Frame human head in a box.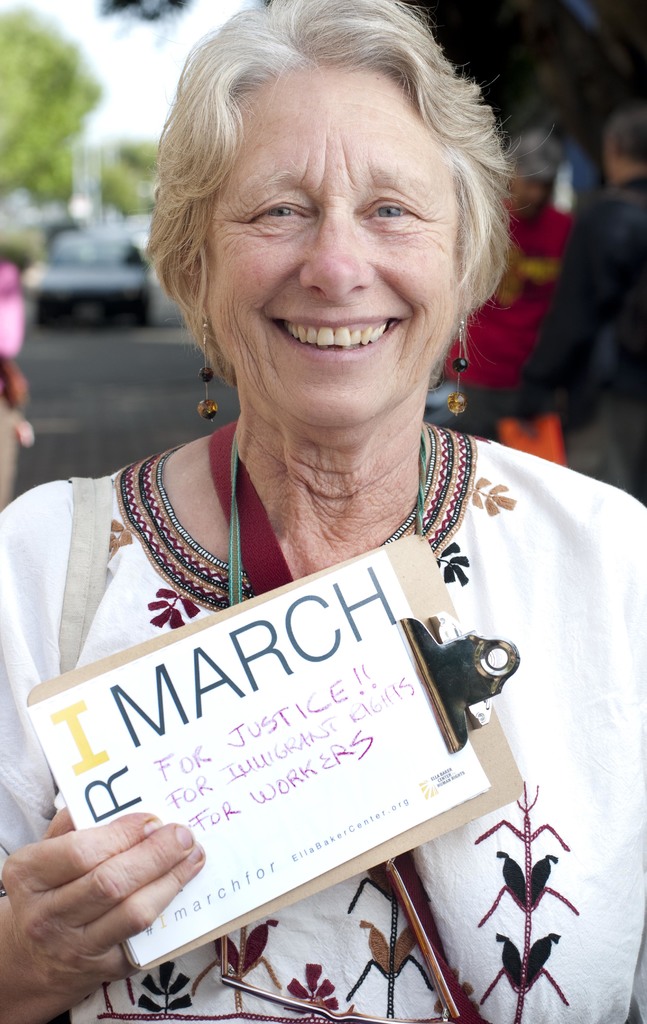
[x1=161, y1=6, x2=511, y2=385].
